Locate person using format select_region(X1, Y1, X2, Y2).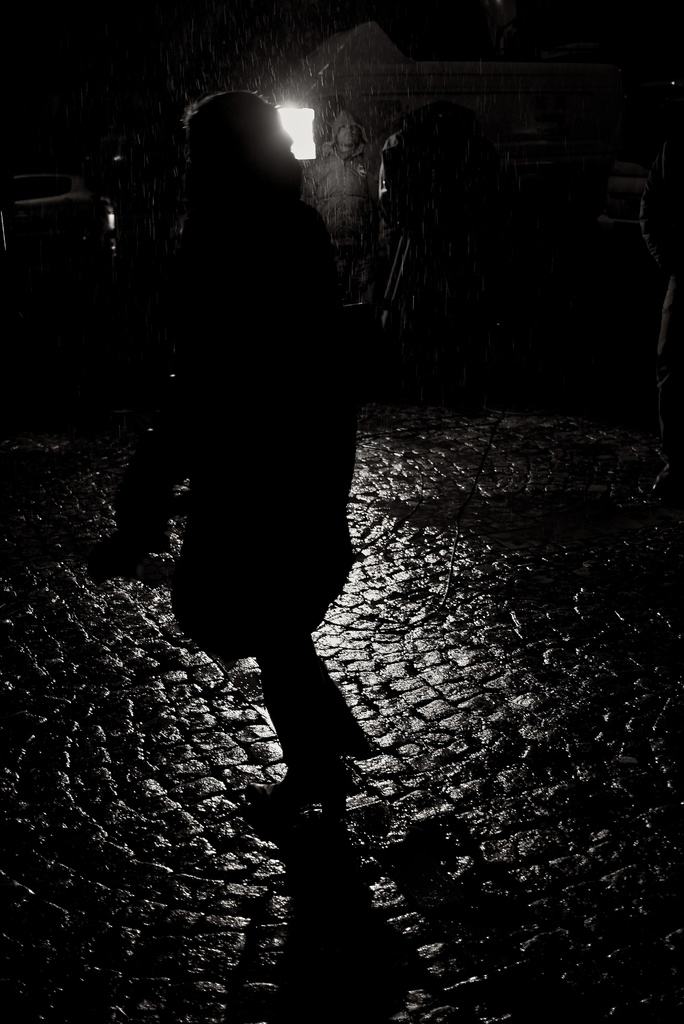
select_region(101, 79, 431, 924).
